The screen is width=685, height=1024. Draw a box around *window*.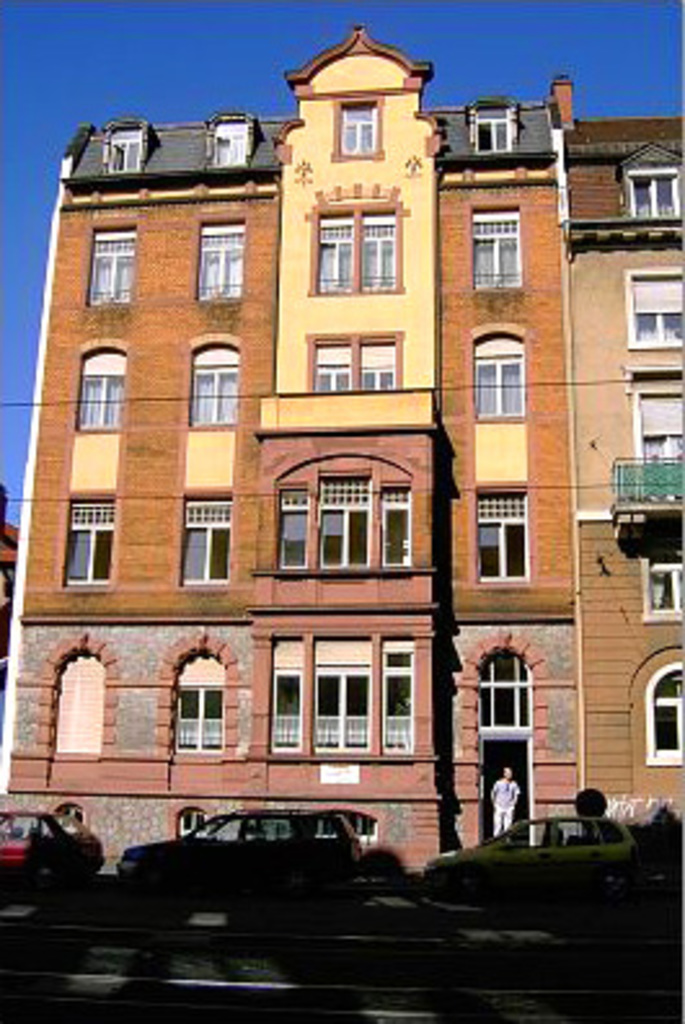
box=[88, 230, 132, 308].
